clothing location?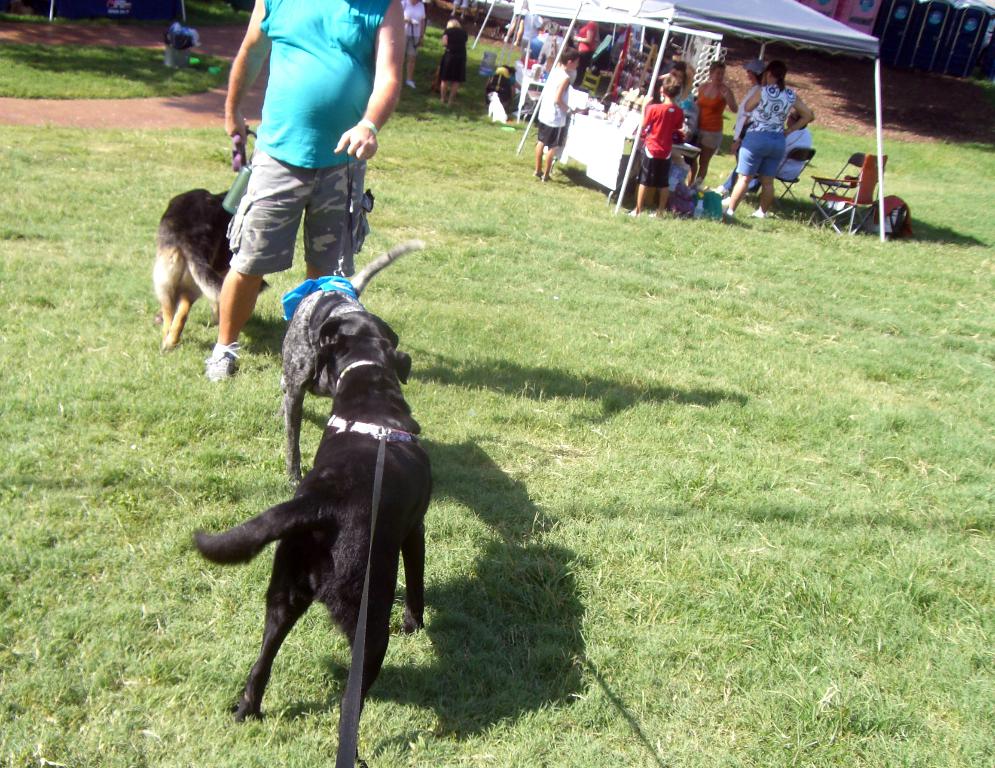
[x1=698, y1=86, x2=728, y2=155]
